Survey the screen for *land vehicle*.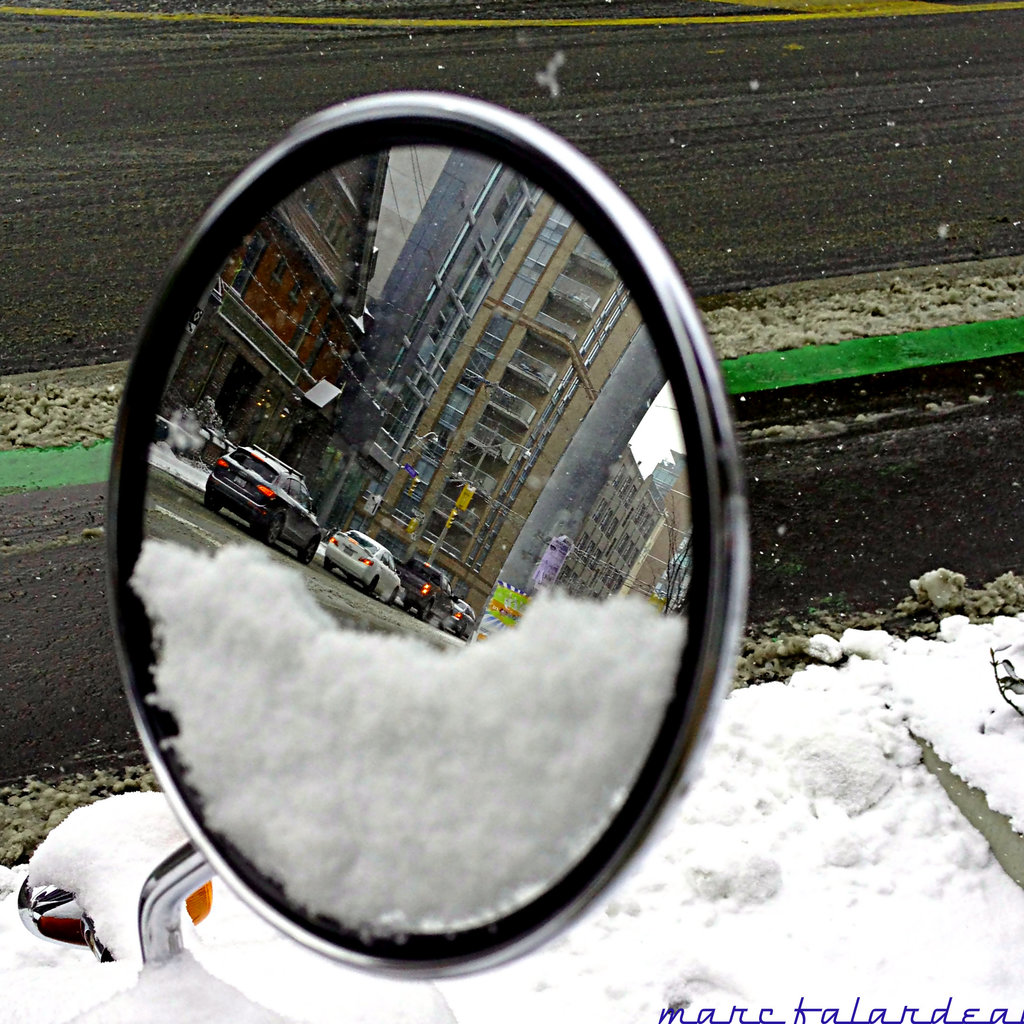
Survey found: bbox=[195, 436, 330, 575].
